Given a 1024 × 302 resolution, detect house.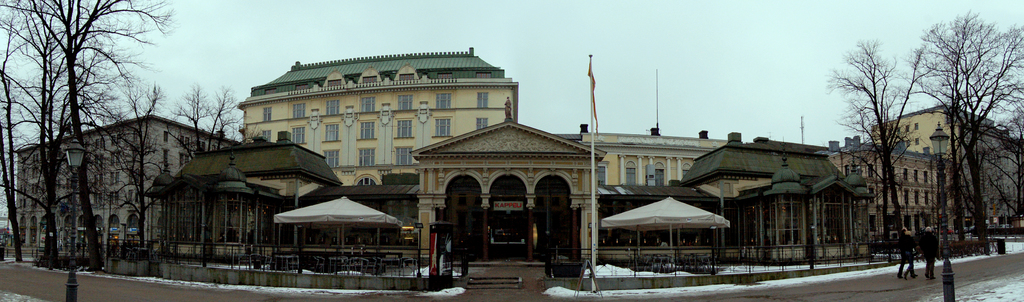
[left=853, top=100, right=1023, bottom=235].
